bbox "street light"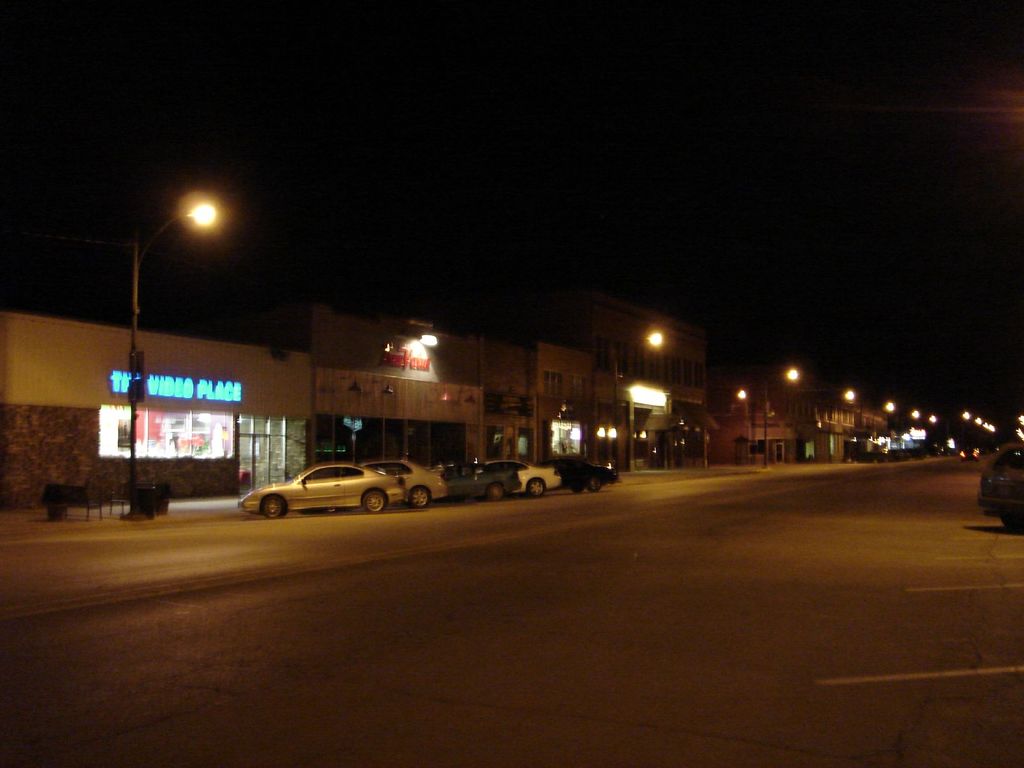
<bbox>132, 189, 218, 522</bbox>
